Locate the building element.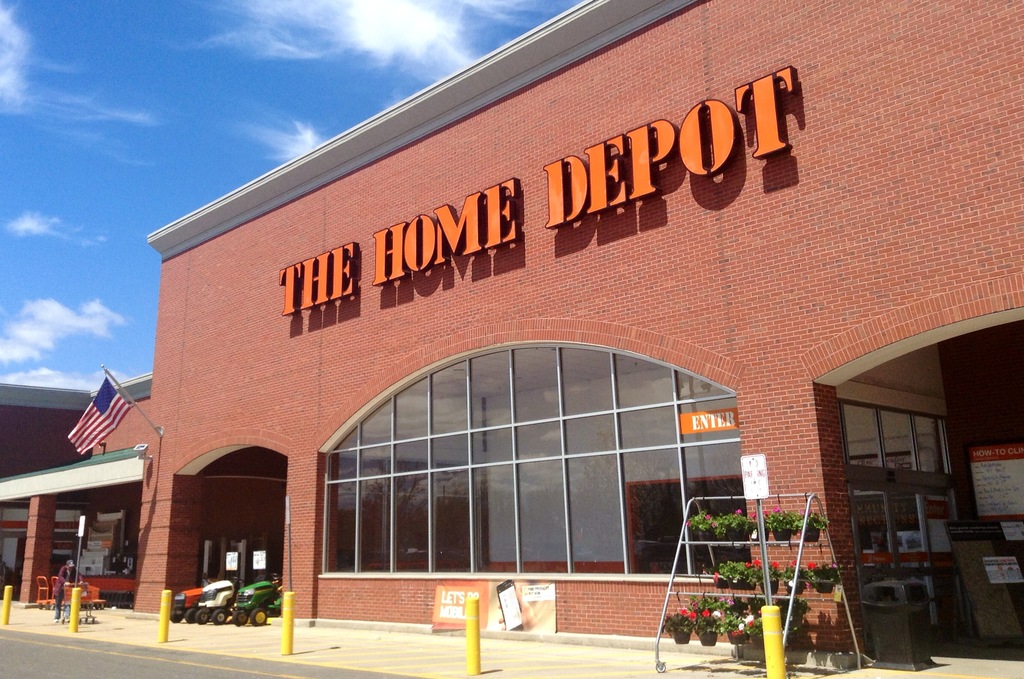
Element bbox: 65, 22, 979, 641.
